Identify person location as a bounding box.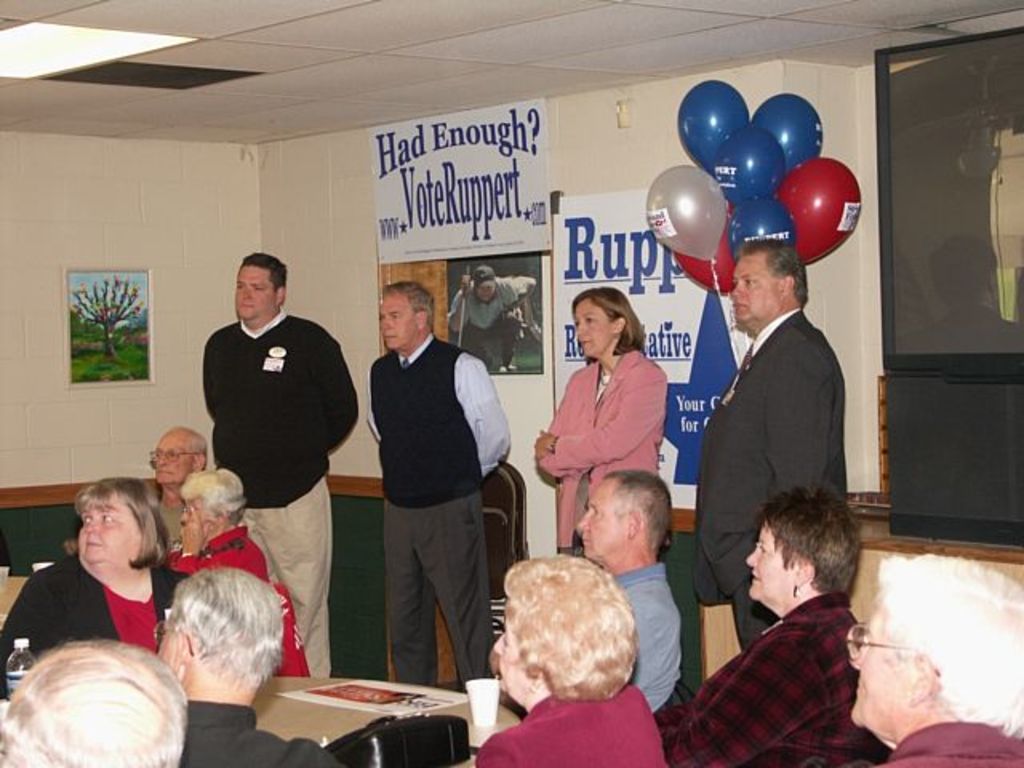
(left=675, top=243, right=866, bottom=691).
